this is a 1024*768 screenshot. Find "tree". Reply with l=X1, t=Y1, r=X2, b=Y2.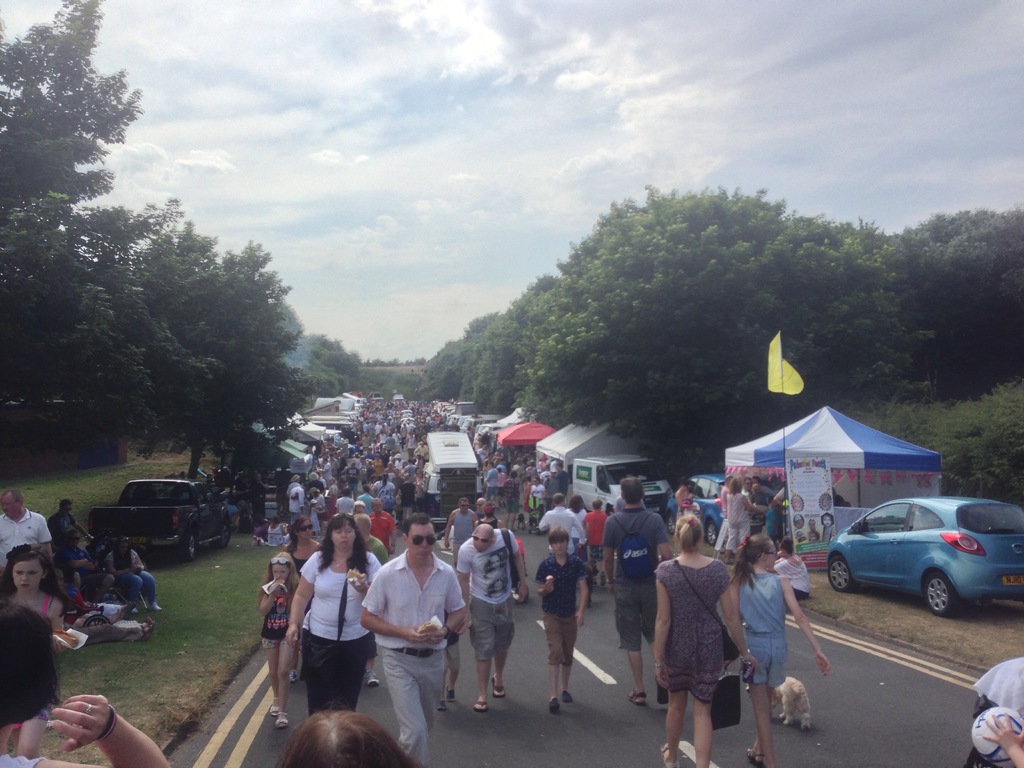
l=122, t=223, r=220, b=415.
